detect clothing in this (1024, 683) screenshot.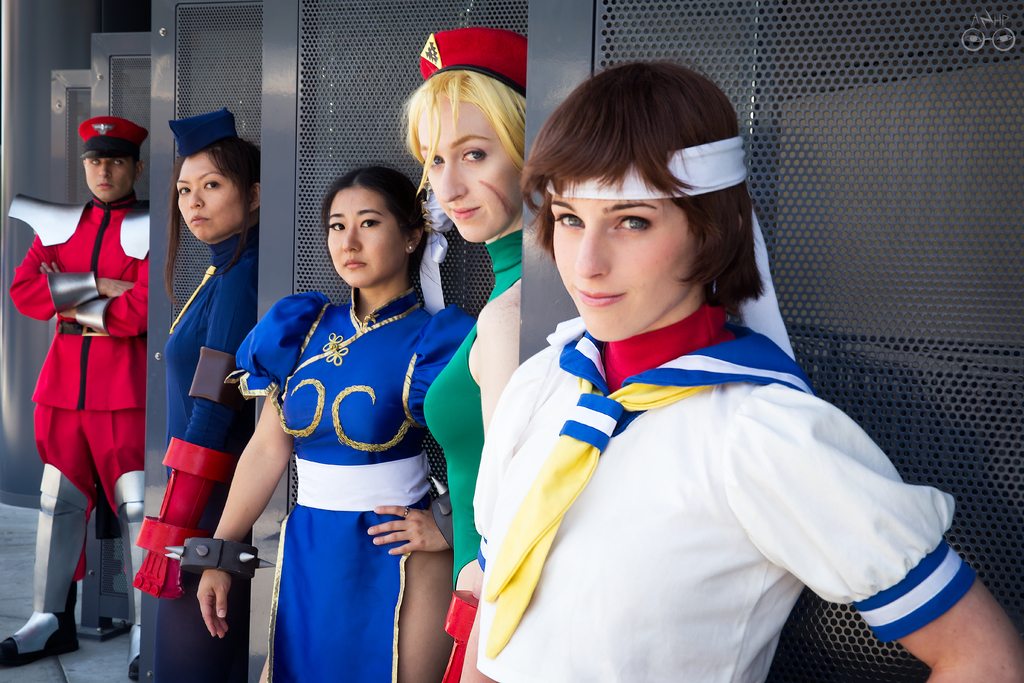
Detection: [136, 222, 261, 682].
